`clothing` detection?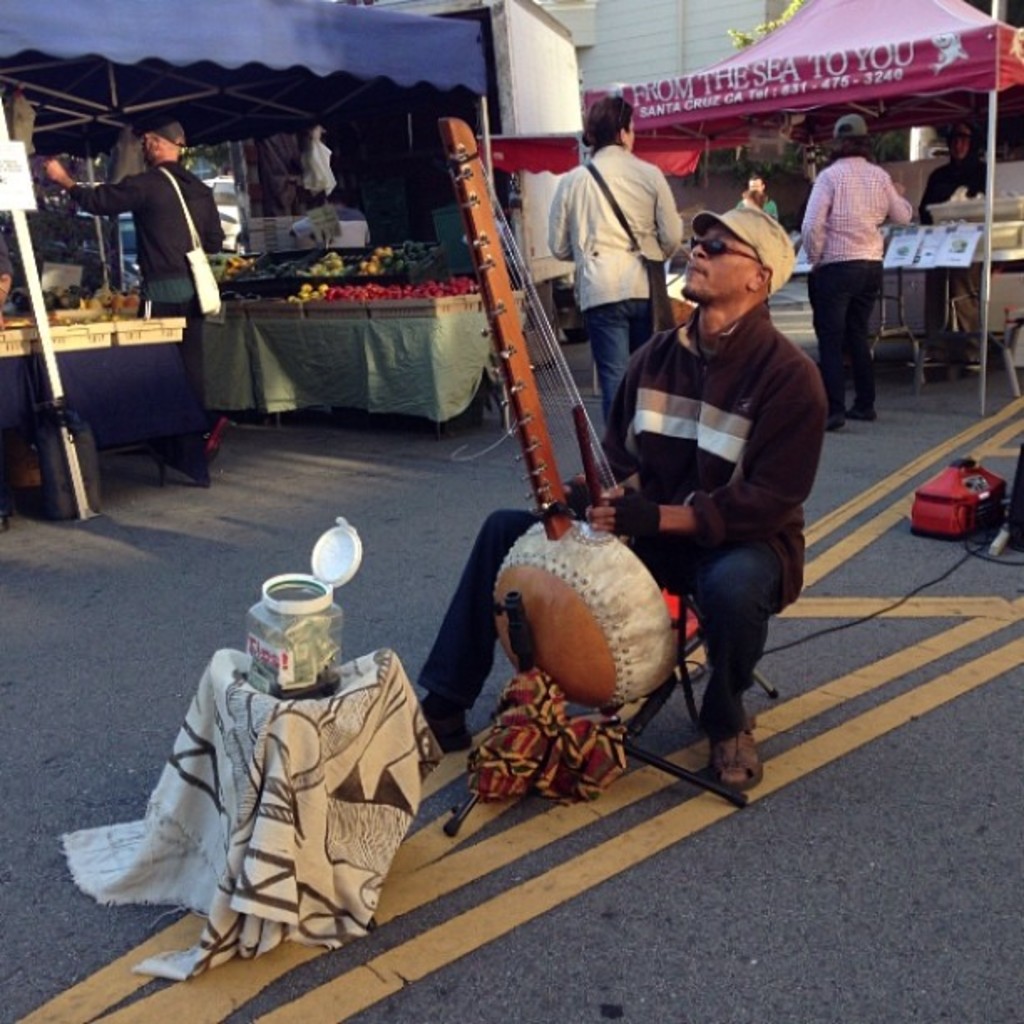
rect(67, 162, 228, 413)
